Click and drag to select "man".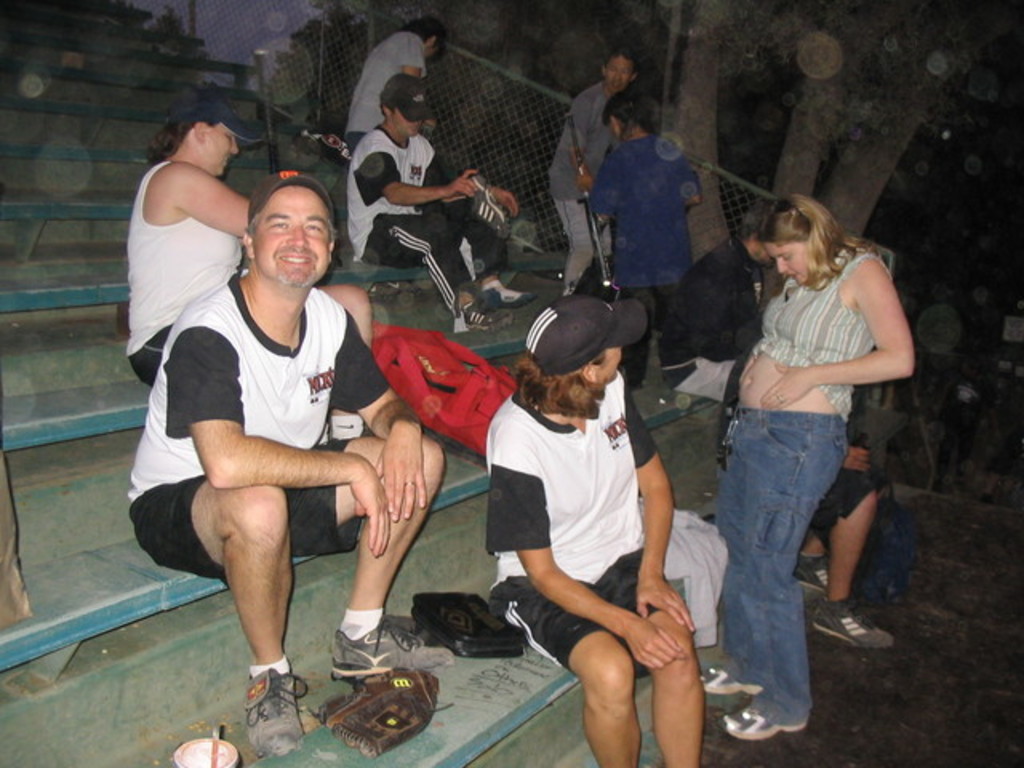
Selection: <bbox>461, 299, 718, 750</bbox>.
